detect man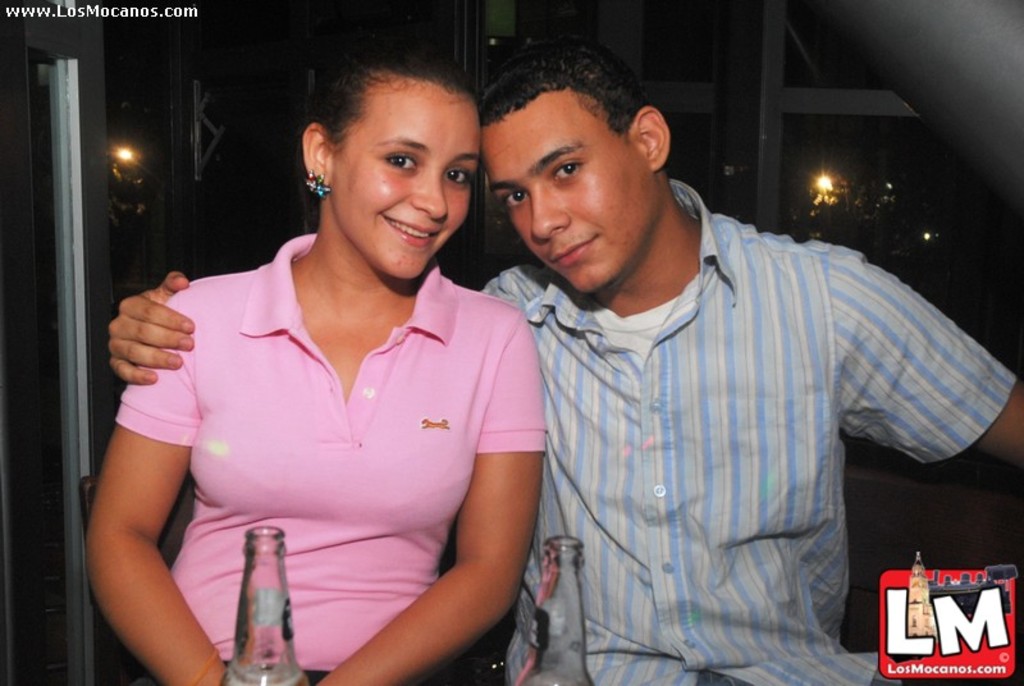
BBox(109, 29, 1023, 685)
